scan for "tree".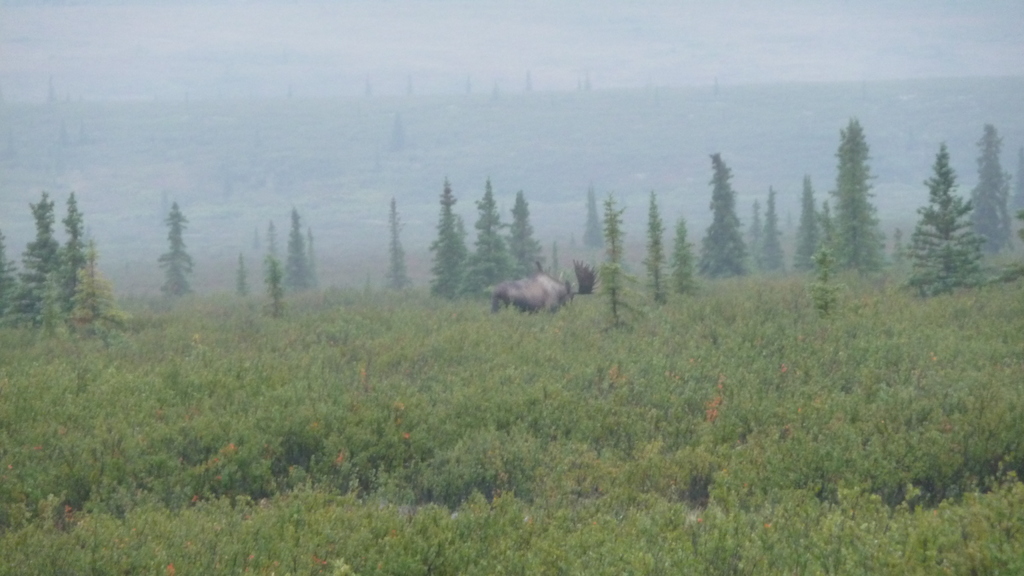
Scan result: 236 255 249 300.
